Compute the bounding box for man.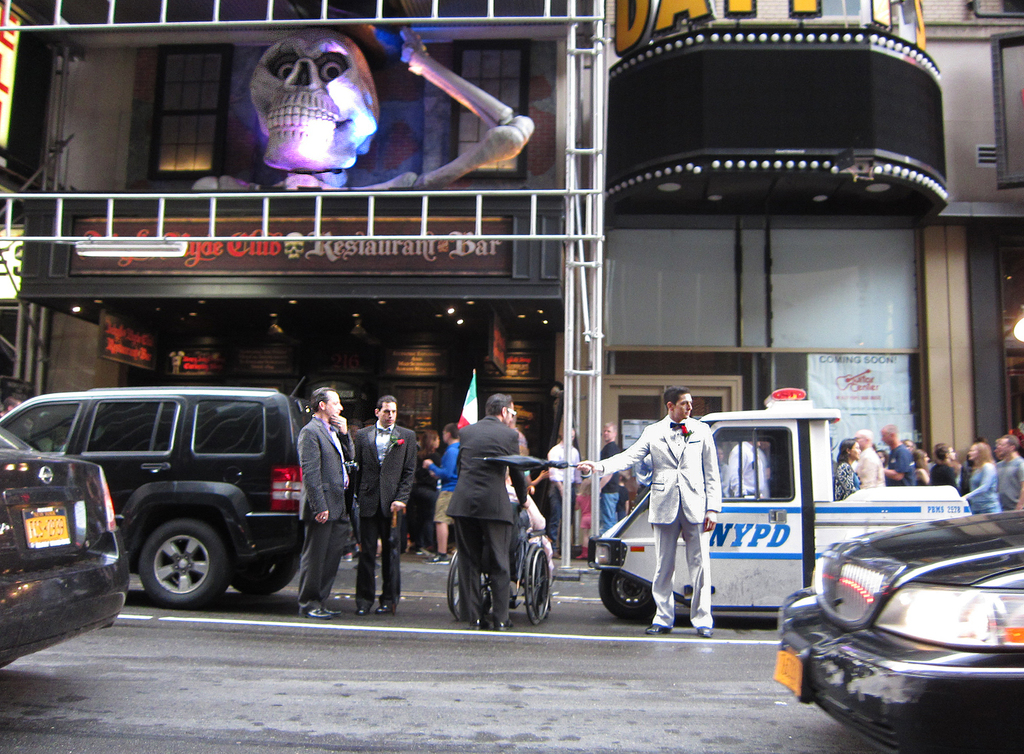
{"left": 996, "top": 435, "right": 1023, "bottom": 514}.
